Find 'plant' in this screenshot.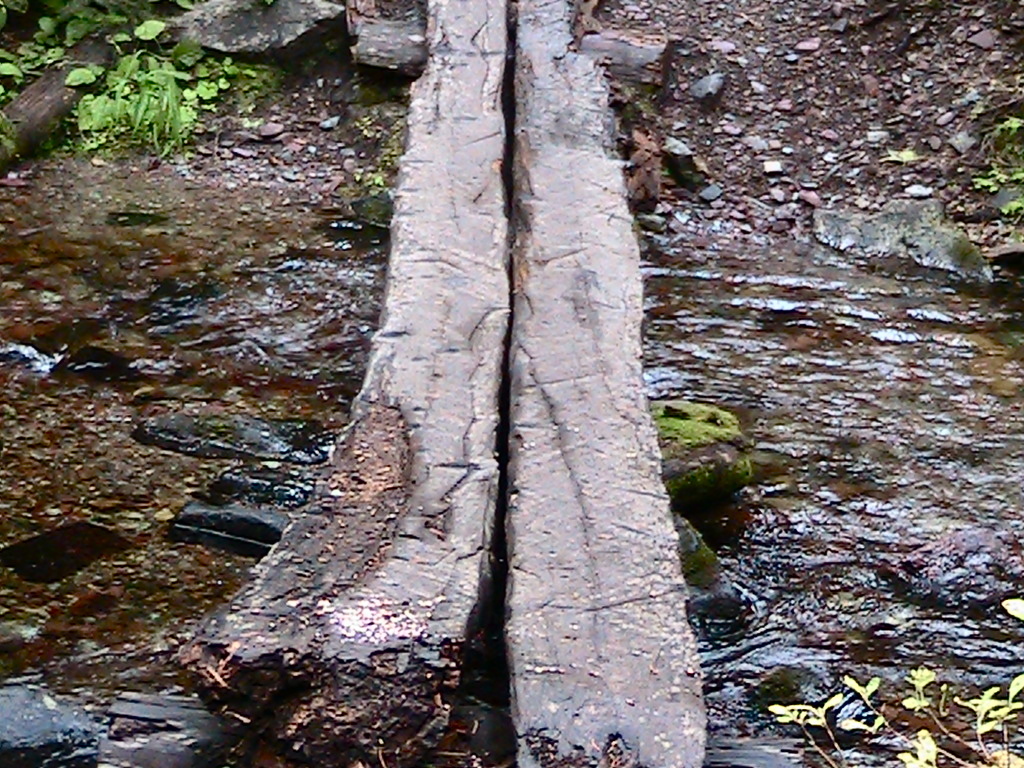
The bounding box for 'plant' is 769, 651, 1023, 767.
